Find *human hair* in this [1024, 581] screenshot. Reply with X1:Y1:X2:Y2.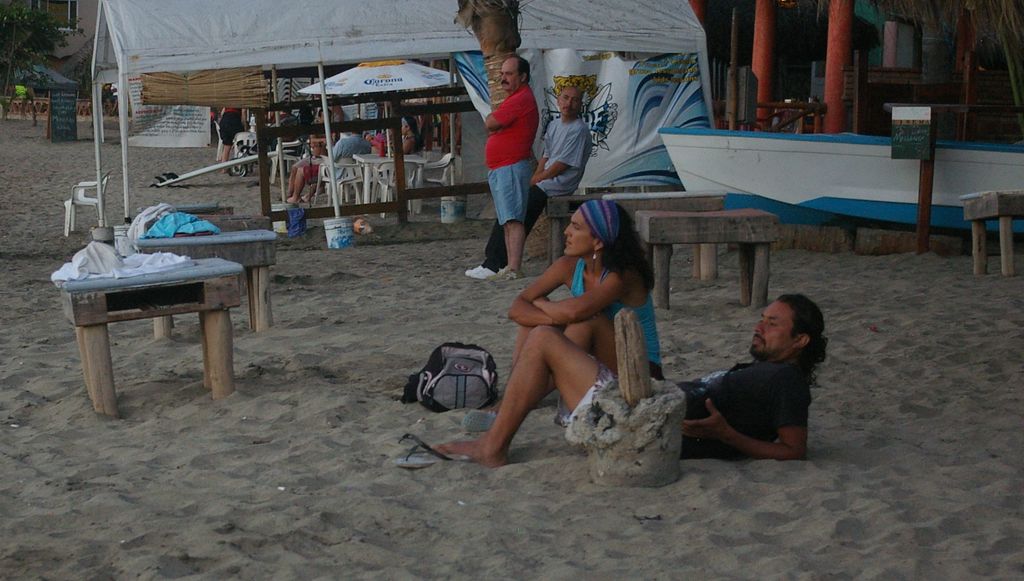
601:203:656:291.
